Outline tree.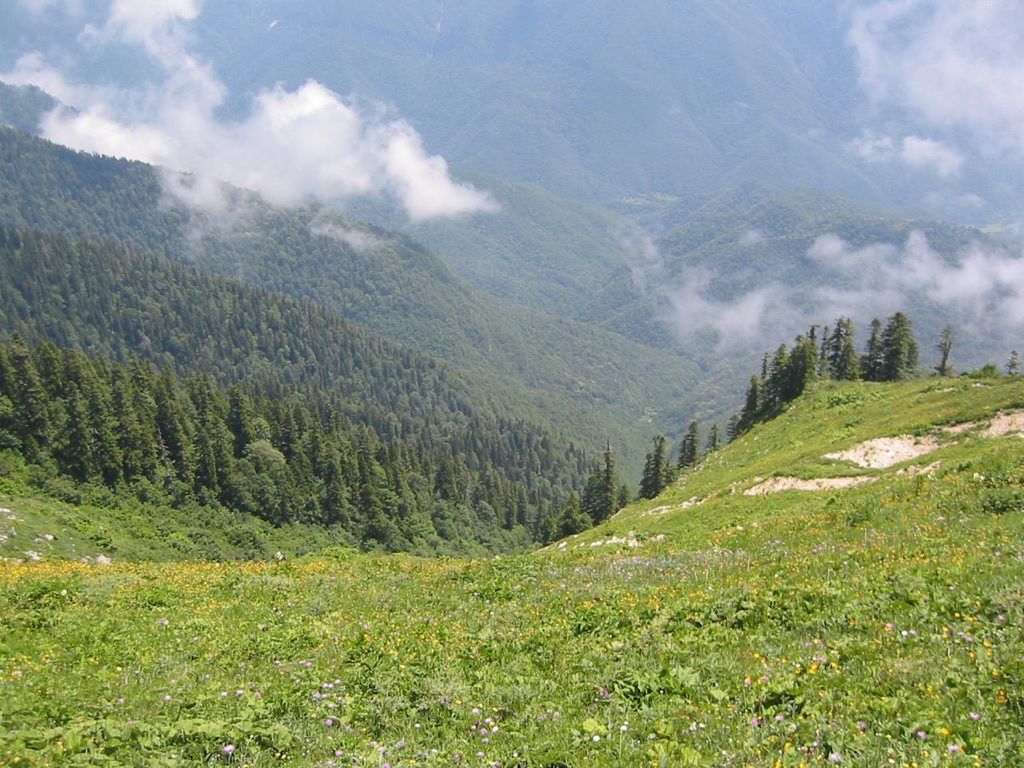
Outline: select_region(678, 418, 701, 469).
